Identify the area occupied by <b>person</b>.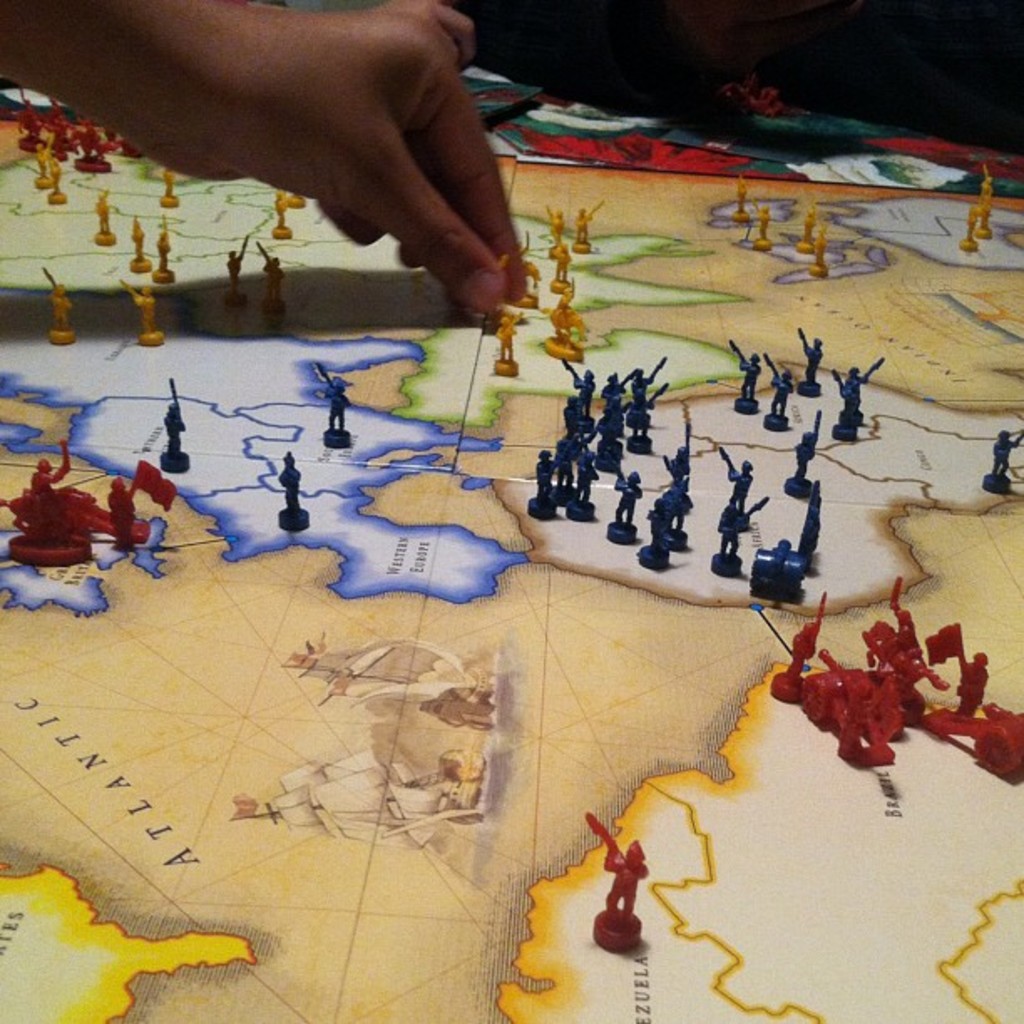
Area: [left=50, top=0, right=571, bottom=370].
